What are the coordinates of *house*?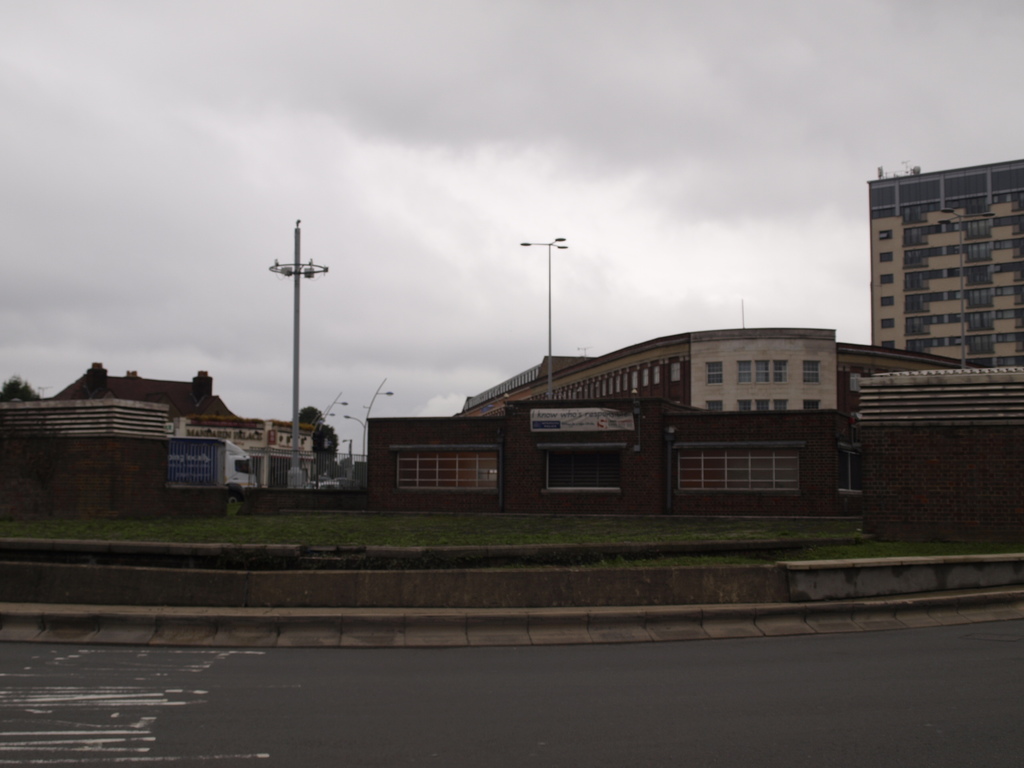
box(867, 163, 1023, 378).
